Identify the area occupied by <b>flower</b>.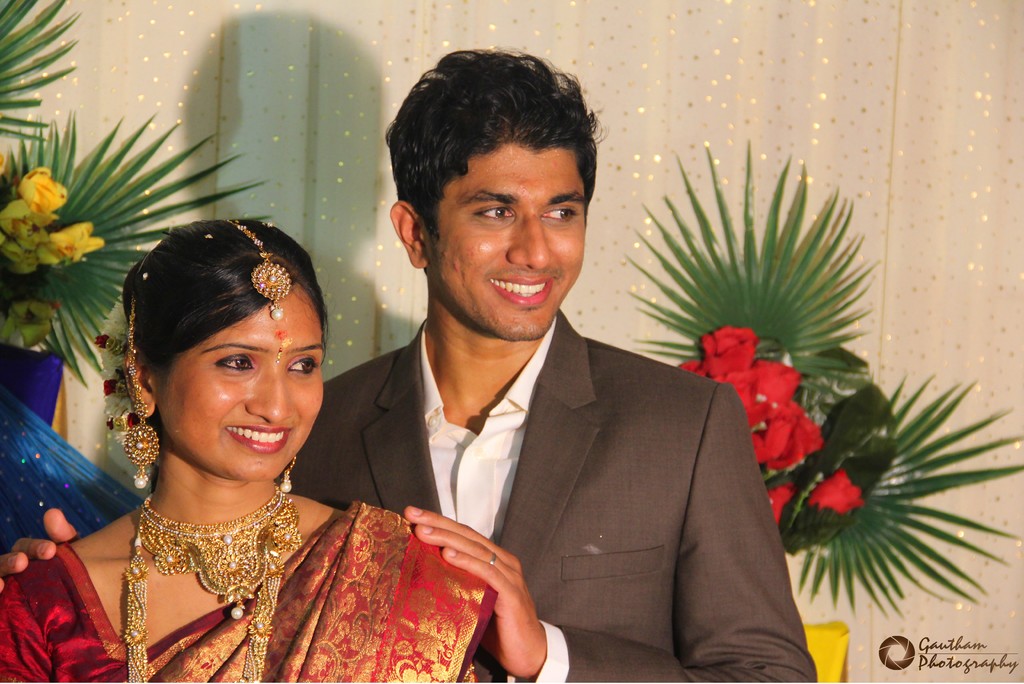
Area: locate(701, 326, 759, 376).
